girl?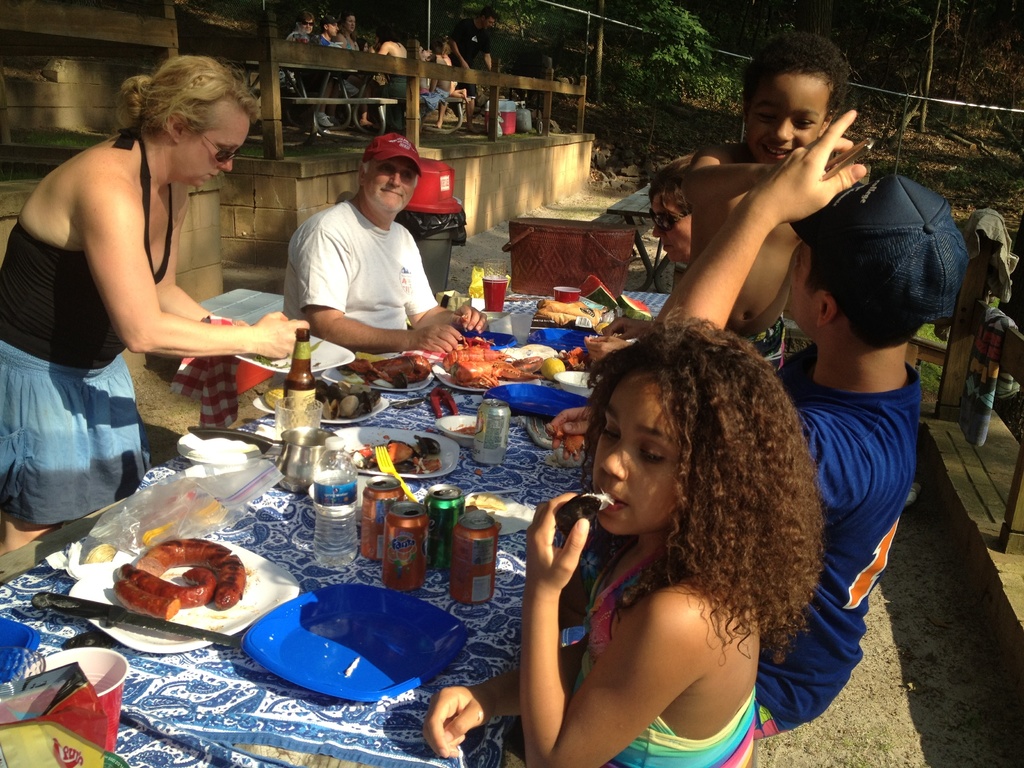
<box>445,40,465,100</box>
